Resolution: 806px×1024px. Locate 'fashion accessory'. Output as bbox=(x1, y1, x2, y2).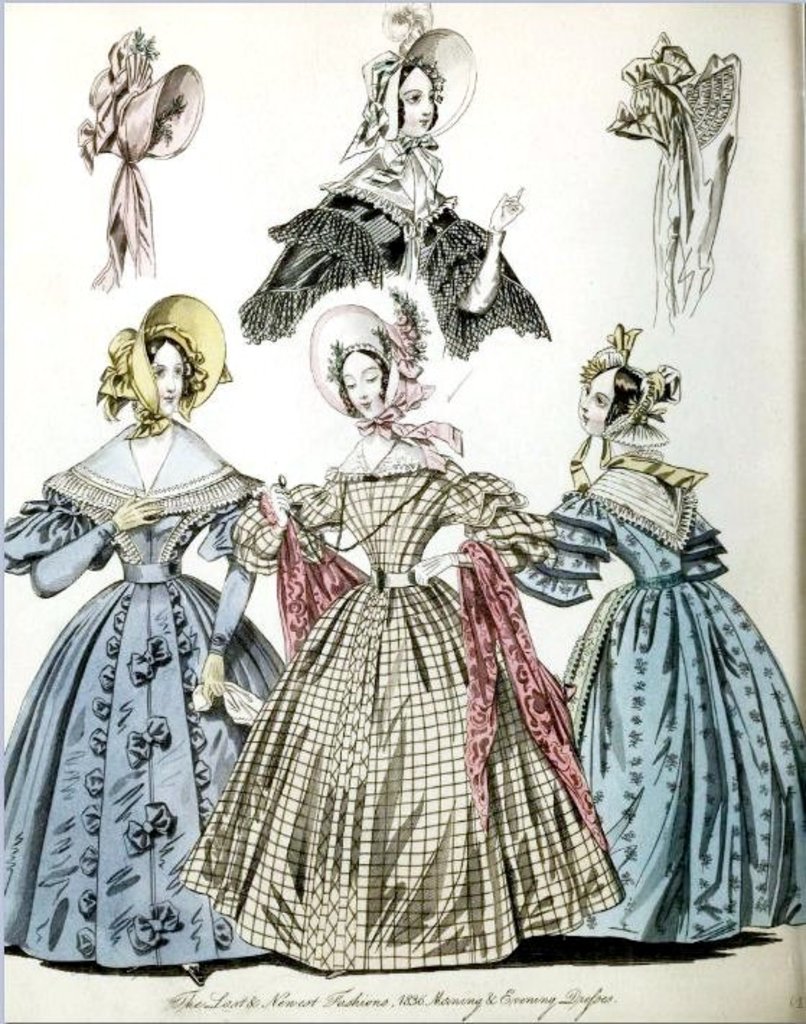
bbox=(358, 402, 464, 447).
